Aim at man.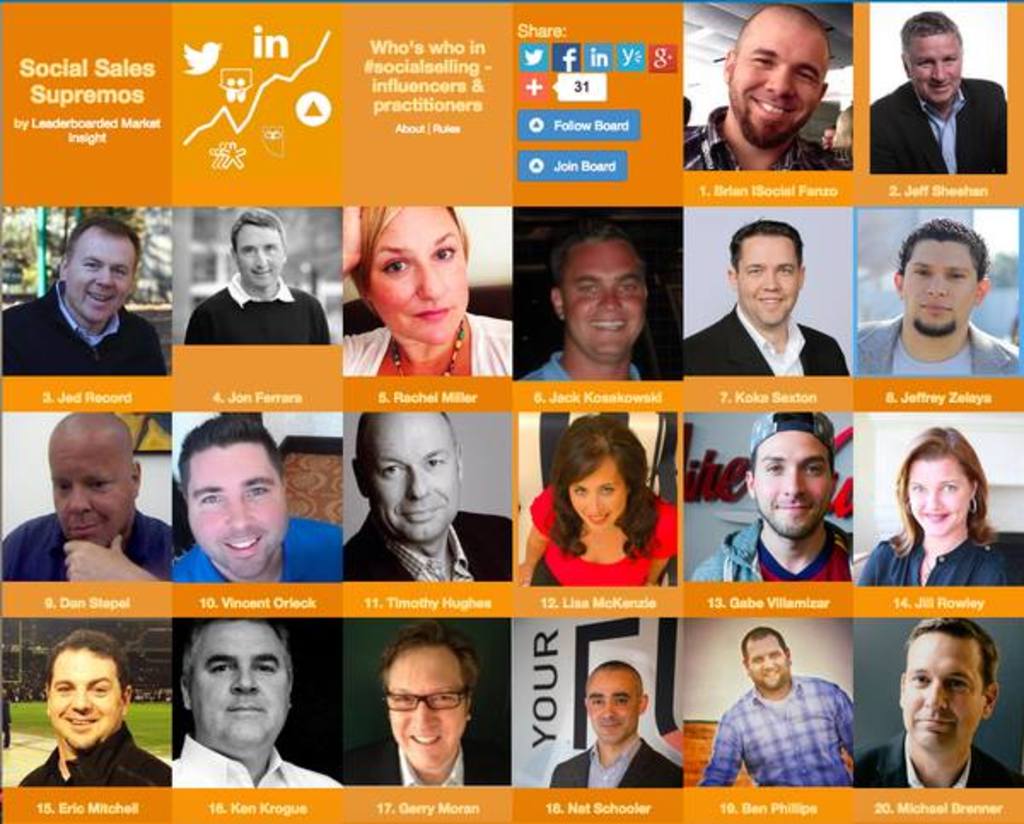
Aimed at BBox(172, 415, 348, 587).
